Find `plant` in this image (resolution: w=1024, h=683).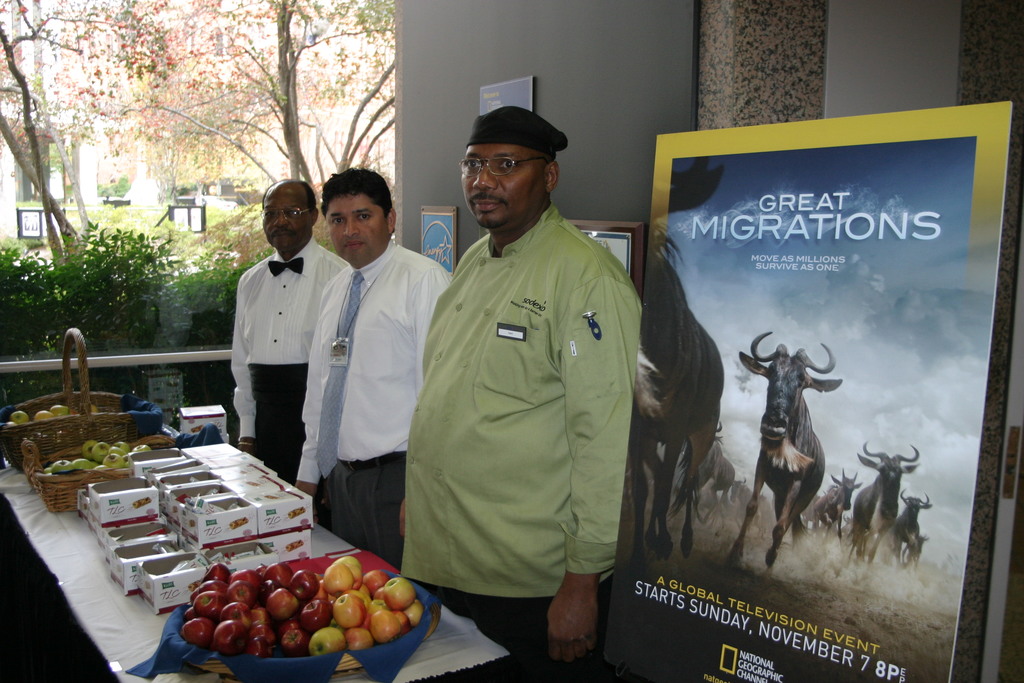
(left=86, top=173, right=132, bottom=204).
